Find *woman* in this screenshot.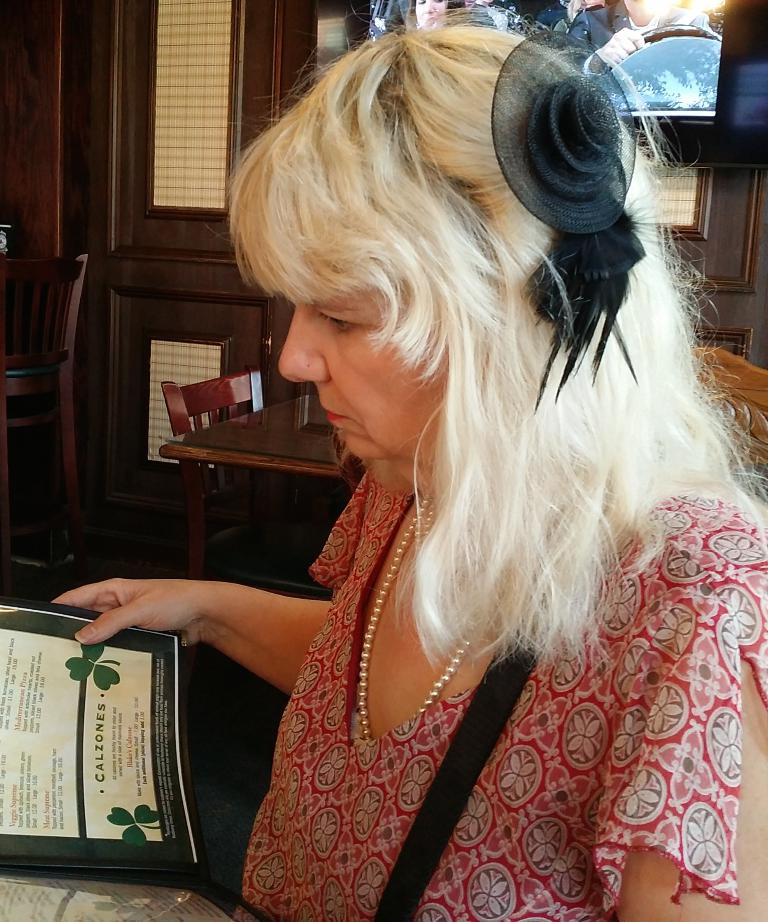
The bounding box for *woman* is (142, 18, 726, 895).
